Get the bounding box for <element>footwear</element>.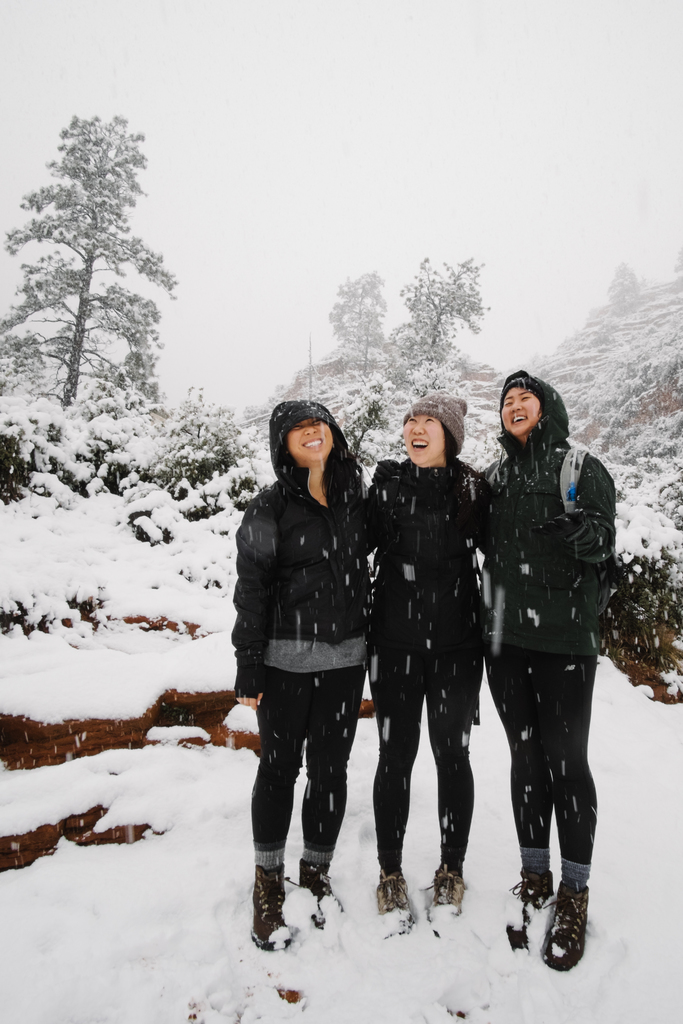
x1=508, y1=870, x2=555, y2=949.
